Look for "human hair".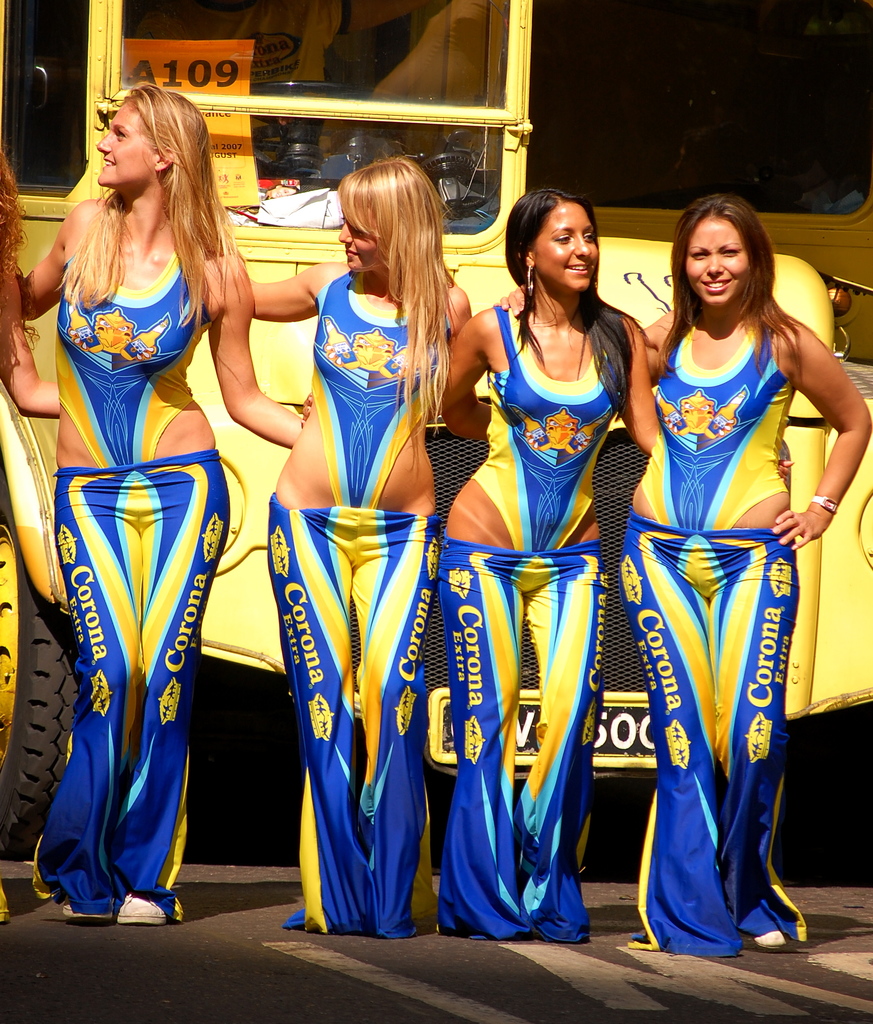
Found: 56,70,223,307.
